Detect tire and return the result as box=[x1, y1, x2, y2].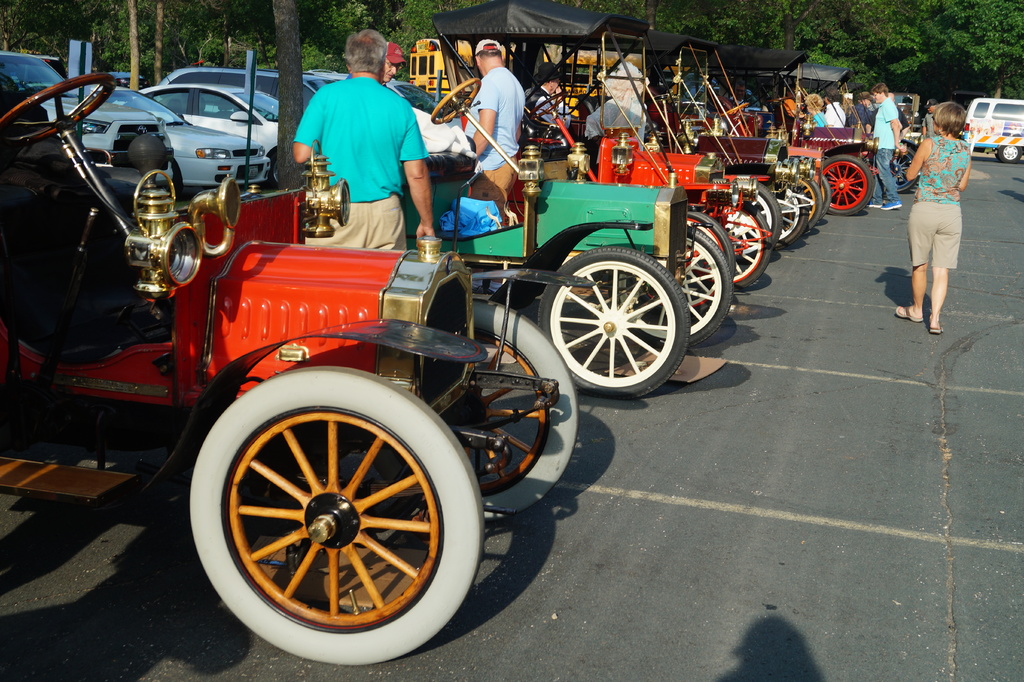
box=[374, 300, 576, 528].
